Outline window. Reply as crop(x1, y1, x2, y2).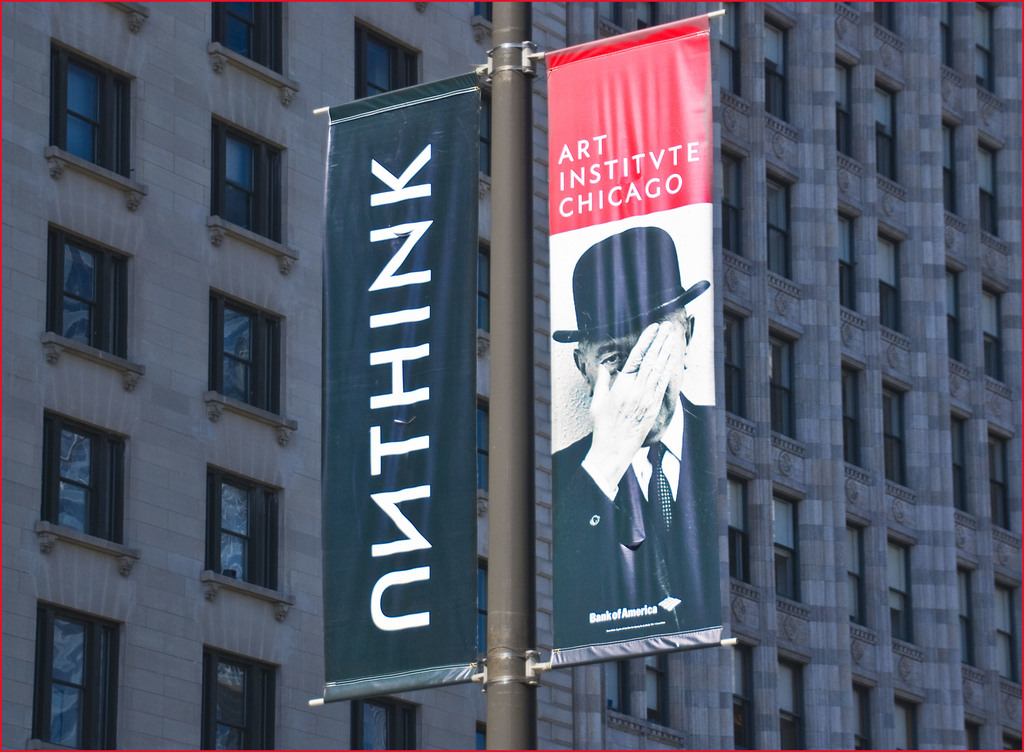
crop(892, 689, 924, 751).
